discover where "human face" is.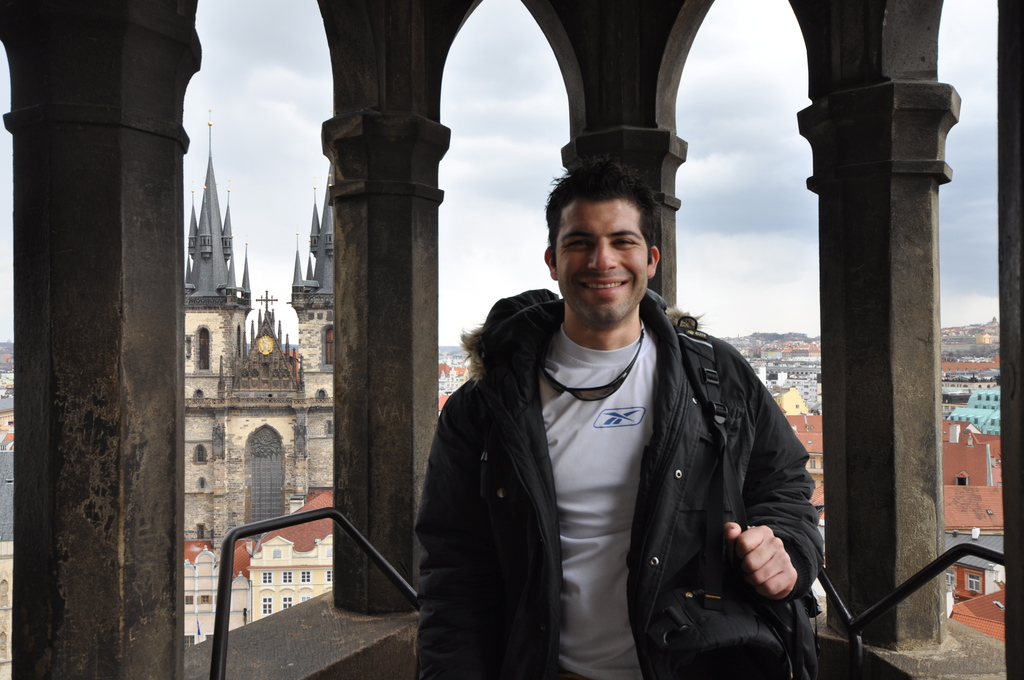
Discovered at locate(552, 194, 650, 329).
